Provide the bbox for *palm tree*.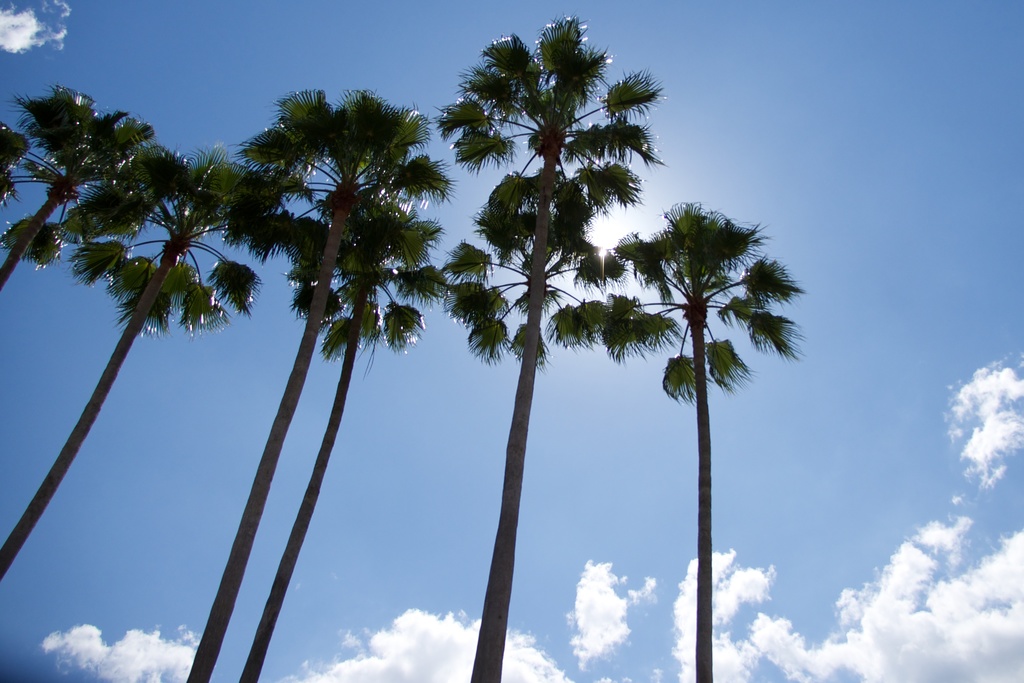
[x1=0, y1=147, x2=268, y2=588].
